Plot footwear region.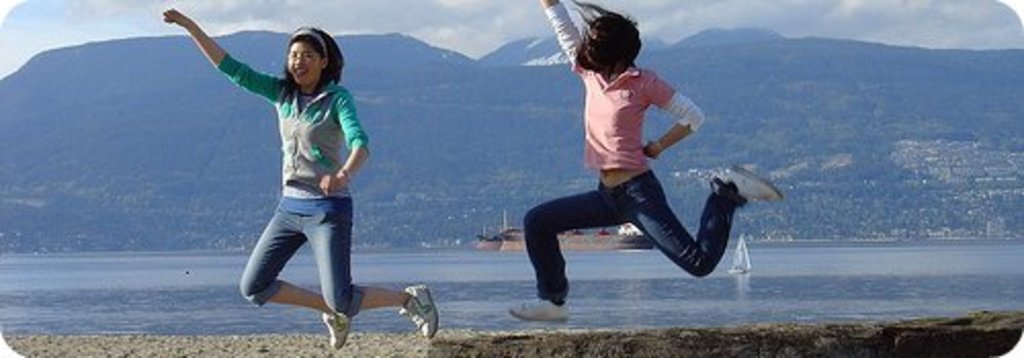
Plotted at 401,278,438,340.
